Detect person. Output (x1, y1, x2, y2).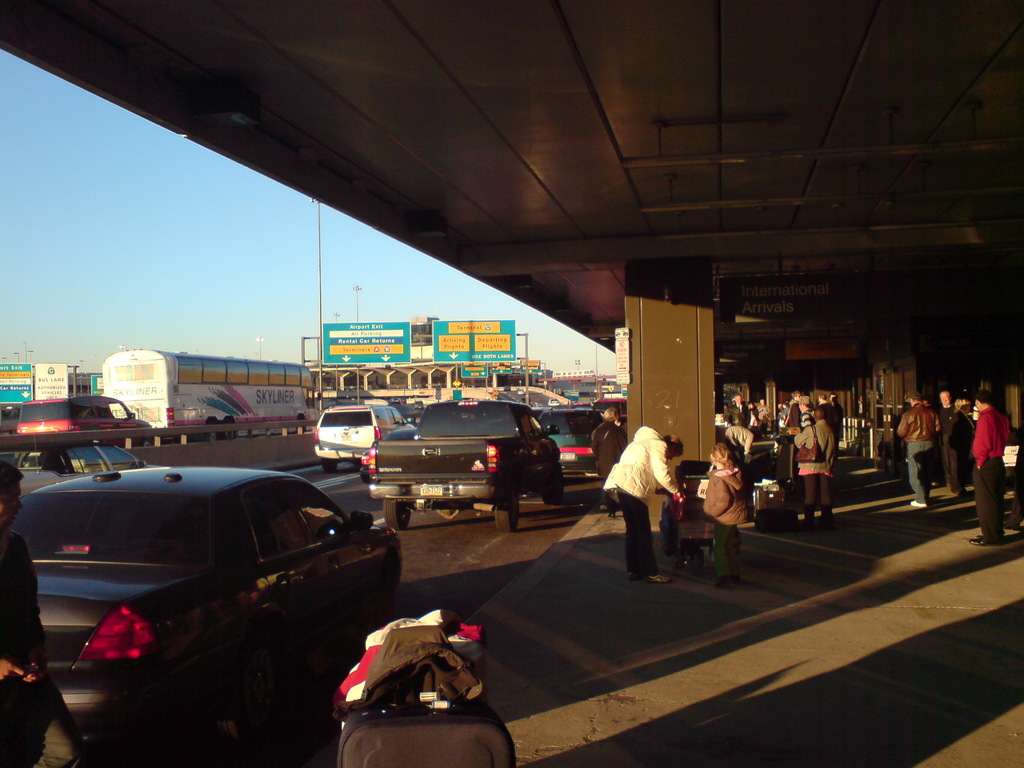
(721, 390, 774, 442).
